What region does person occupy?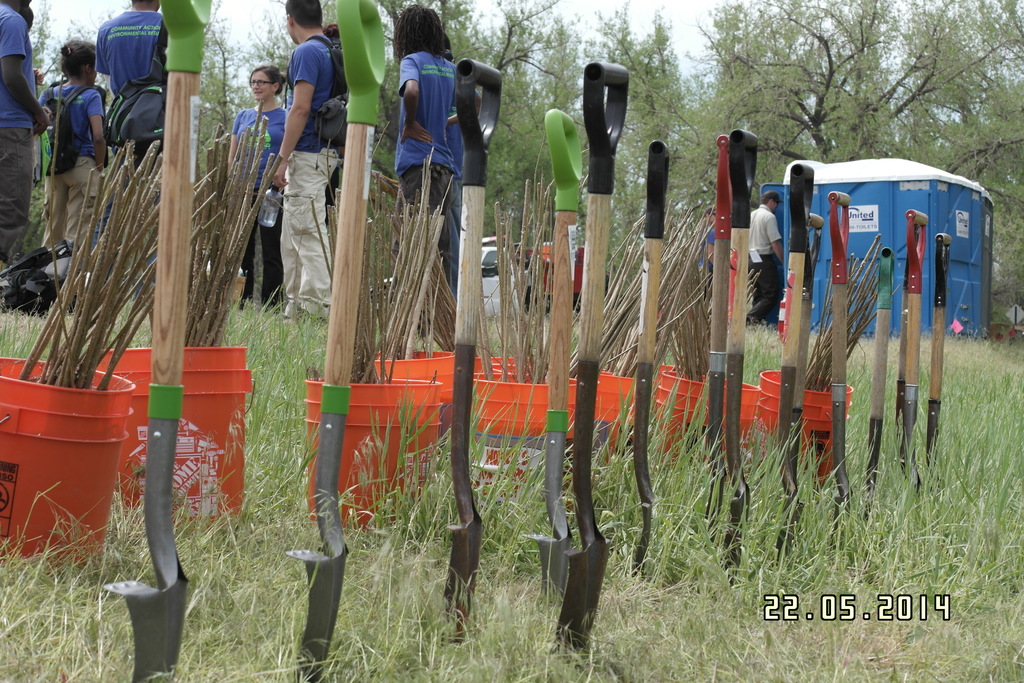
left=746, top=186, right=784, bottom=324.
